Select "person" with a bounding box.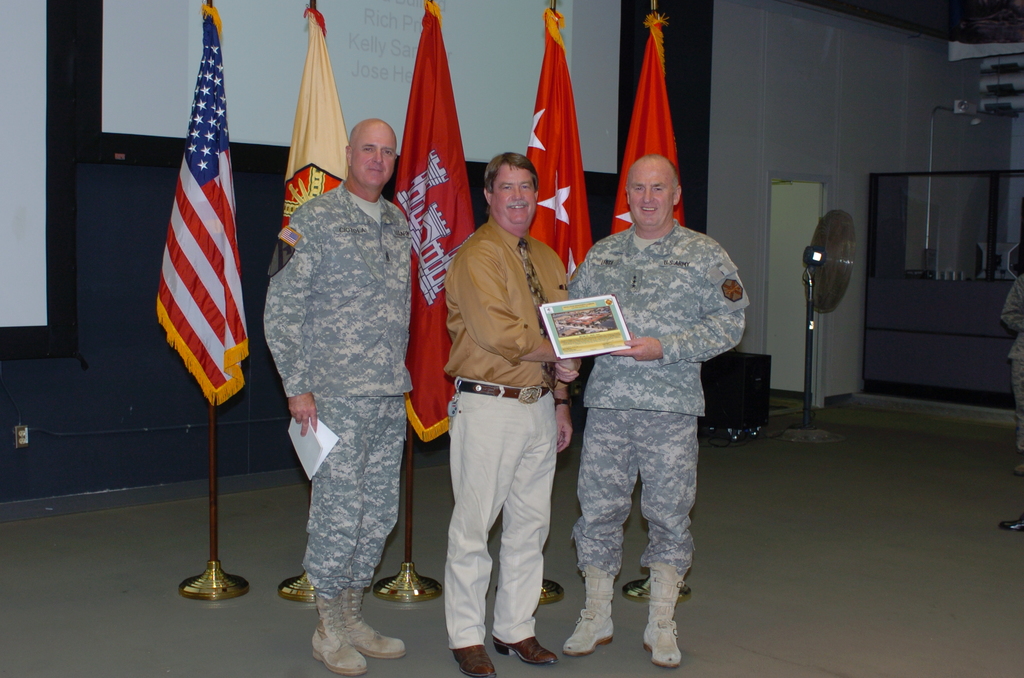
select_region(445, 151, 589, 677).
